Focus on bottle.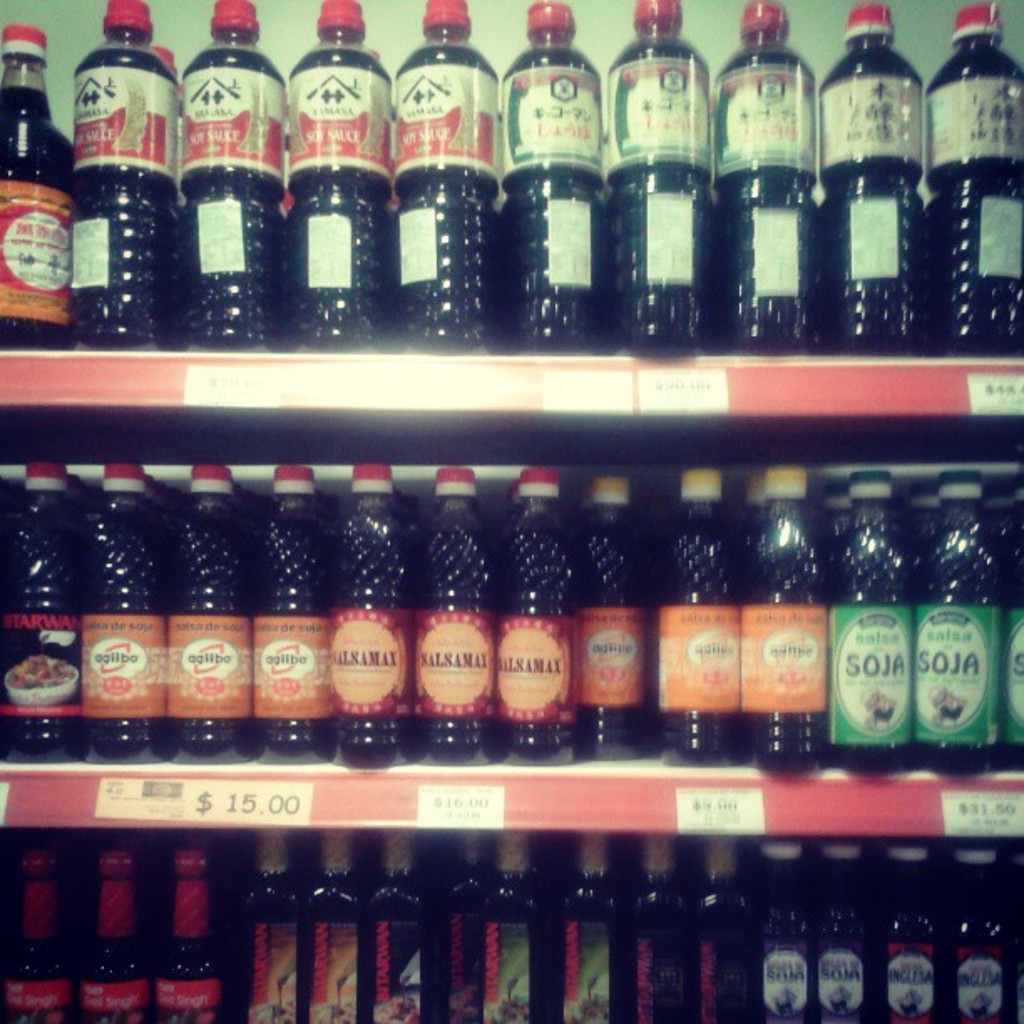
Focused at 151, 44, 184, 134.
